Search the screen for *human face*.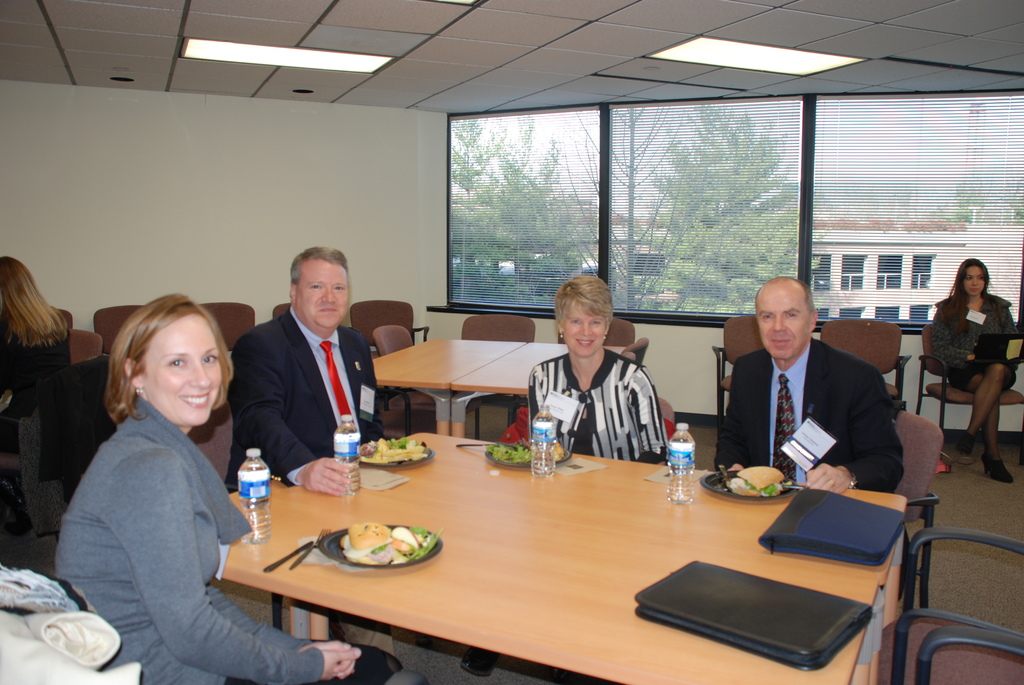
Found at <region>966, 265, 989, 292</region>.
